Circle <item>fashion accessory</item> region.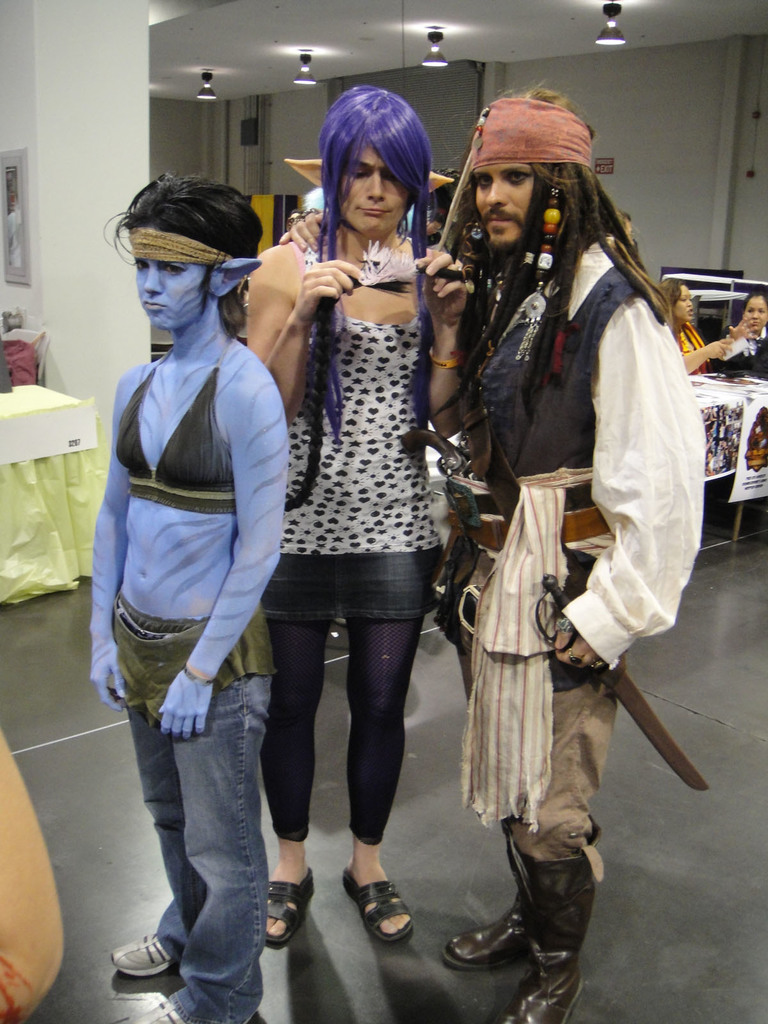
Region: box=[520, 168, 564, 361].
